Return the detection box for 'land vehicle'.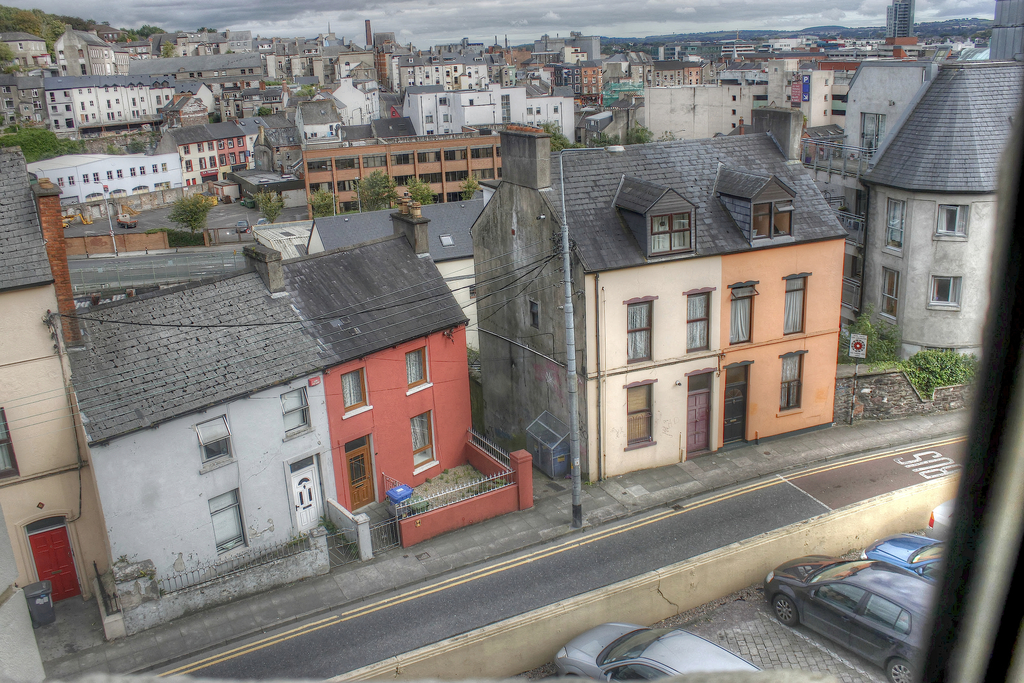
pyautogui.locateOnScreen(764, 550, 938, 682).
